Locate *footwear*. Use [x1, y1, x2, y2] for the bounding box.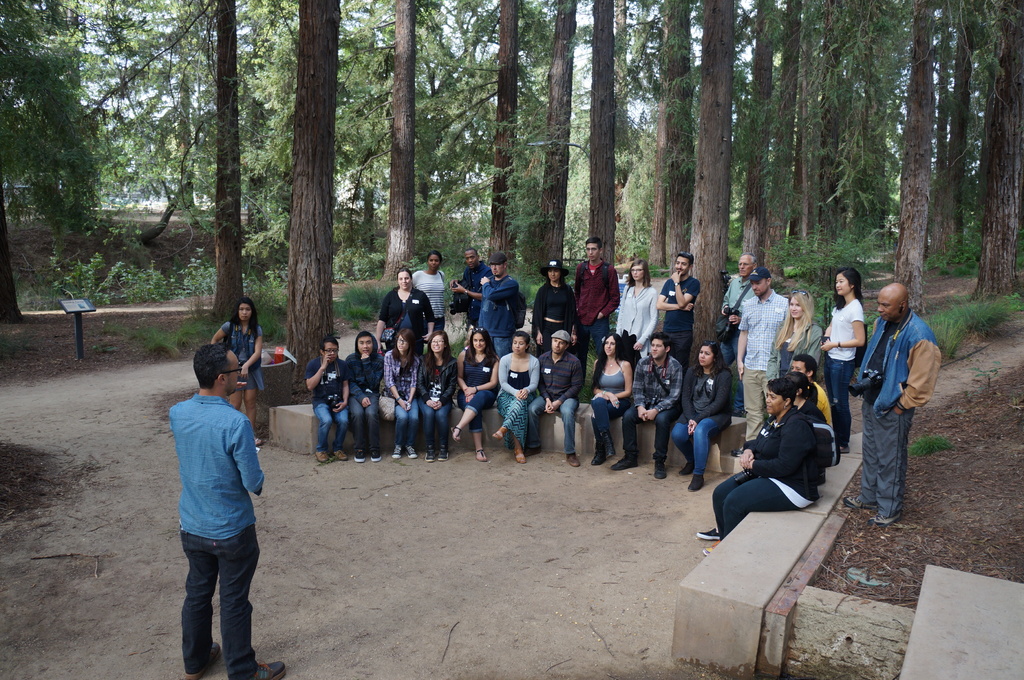
[354, 447, 365, 465].
